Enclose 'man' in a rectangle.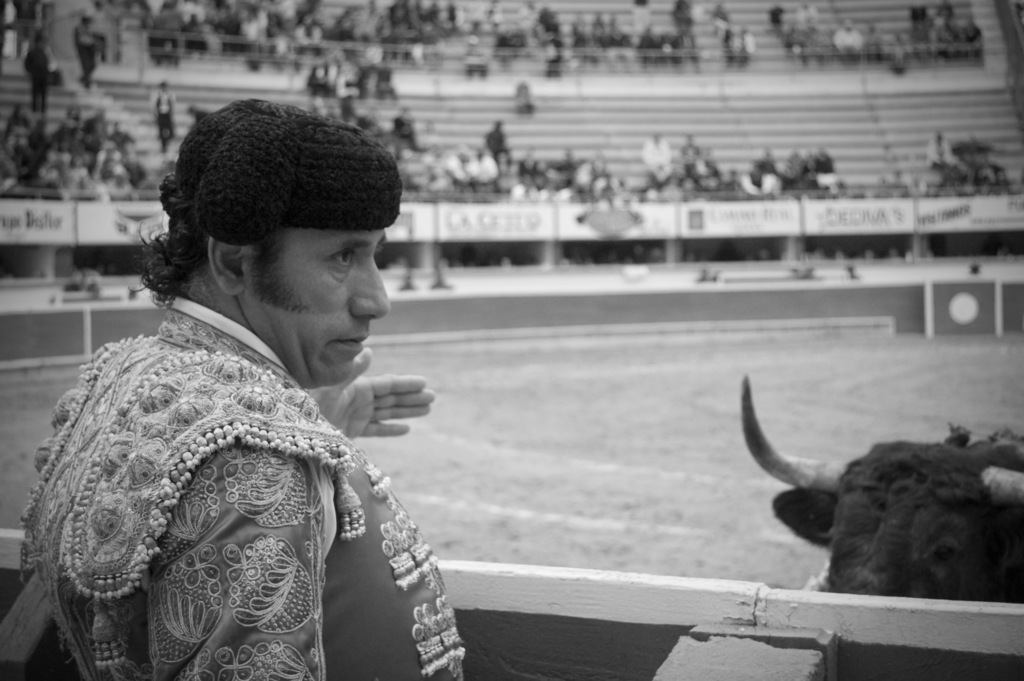
left=683, top=132, right=701, bottom=161.
